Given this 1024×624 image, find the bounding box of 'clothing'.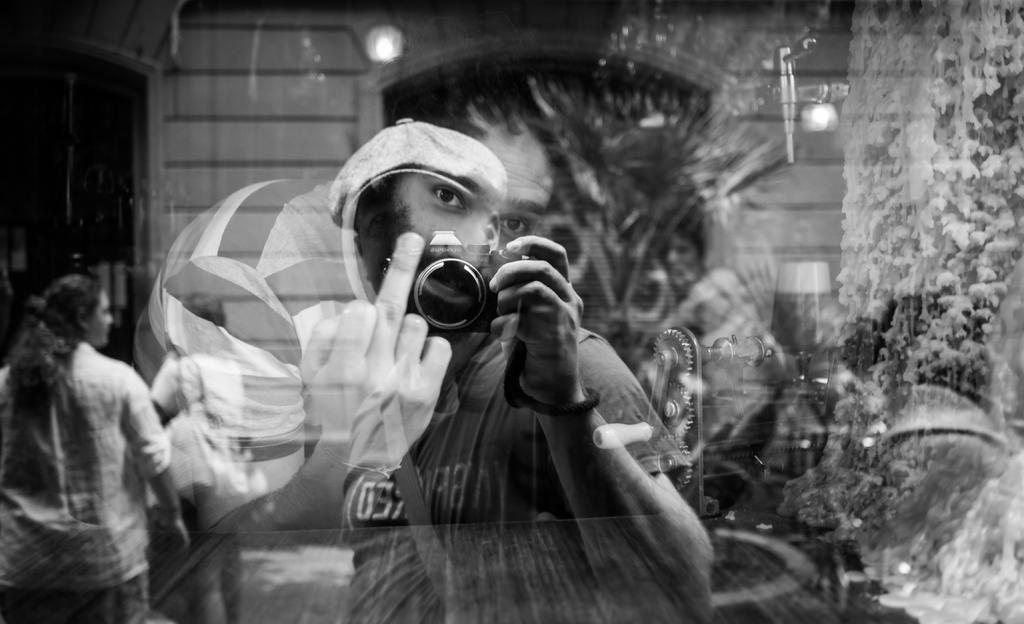
6, 284, 173, 606.
